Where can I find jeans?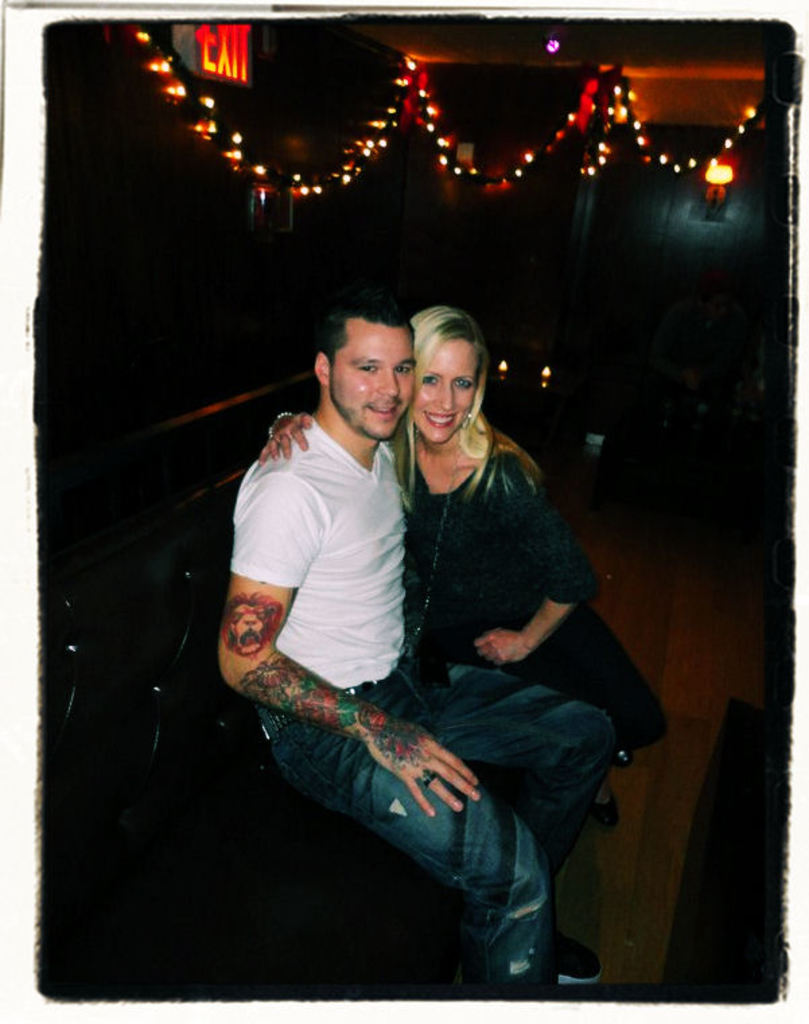
You can find it at box(411, 655, 623, 853).
